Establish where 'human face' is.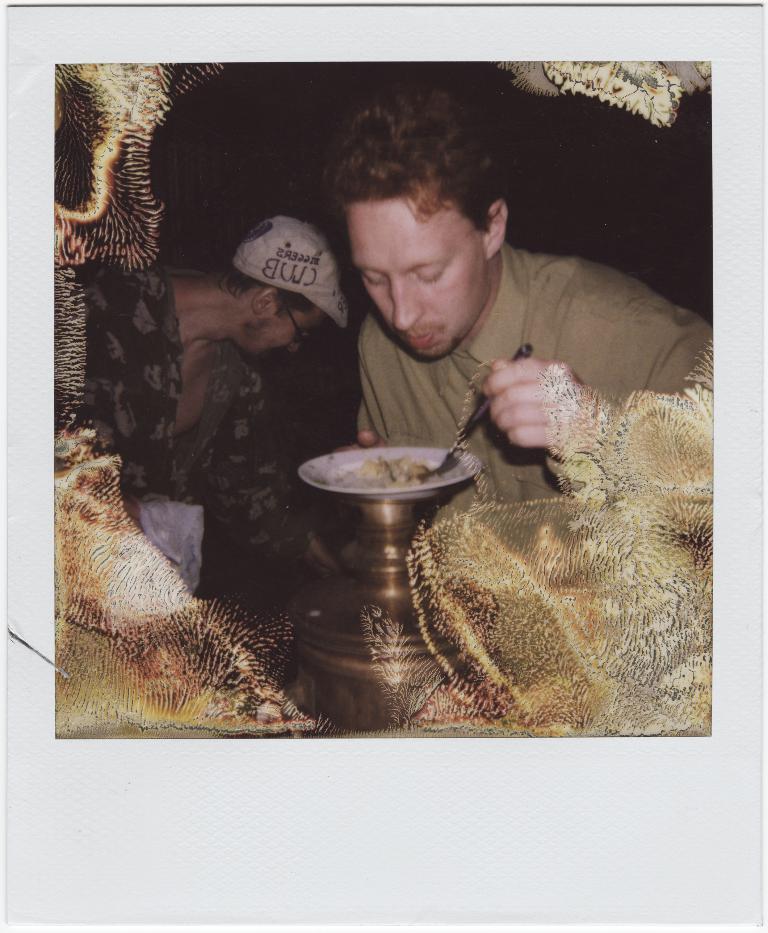
Established at (344, 189, 484, 360).
